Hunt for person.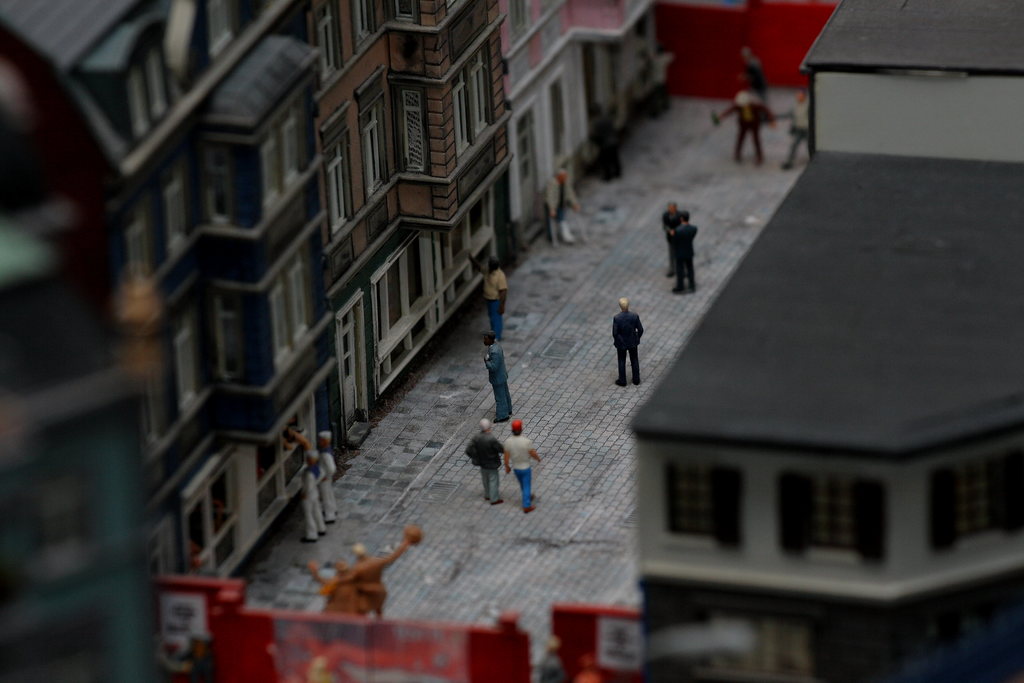
Hunted down at [616, 290, 662, 384].
